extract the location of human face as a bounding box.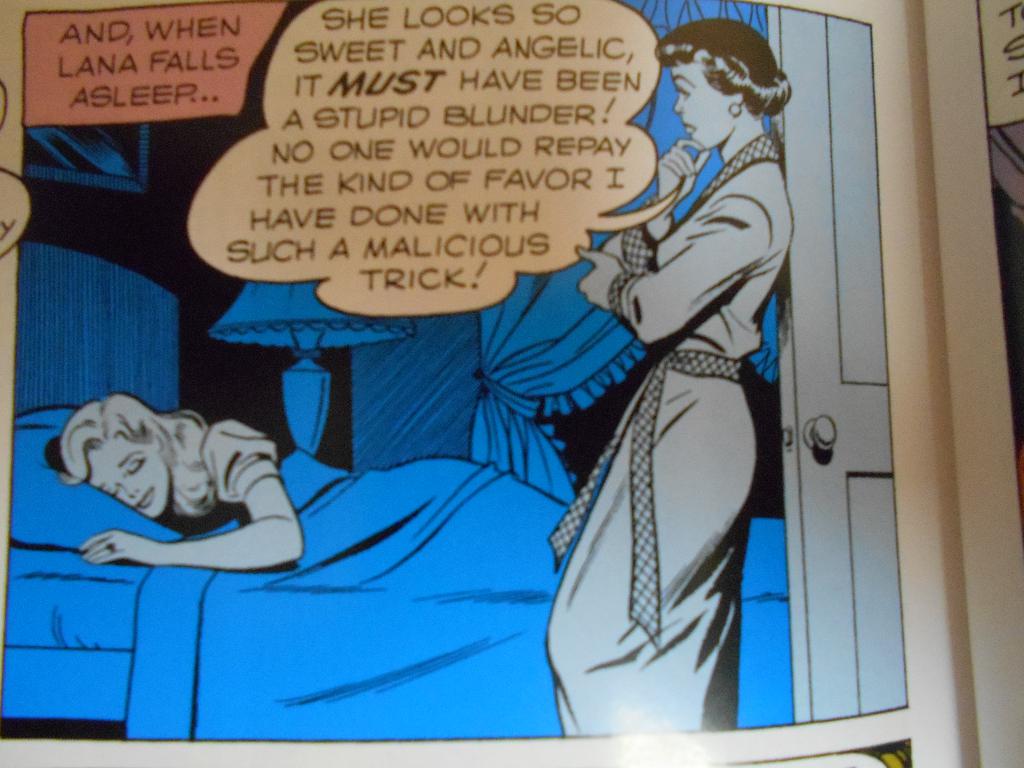
(672,70,733,154).
